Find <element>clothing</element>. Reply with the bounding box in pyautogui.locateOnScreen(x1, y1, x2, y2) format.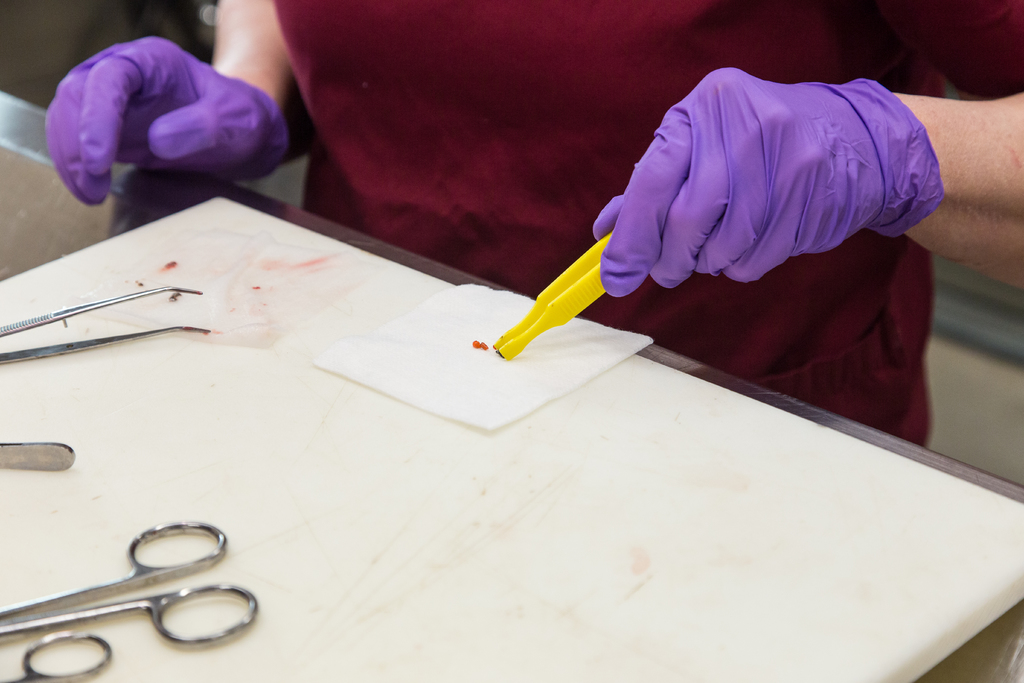
pyautogui.locateOnScreen(291, 0, 1023, 459).
